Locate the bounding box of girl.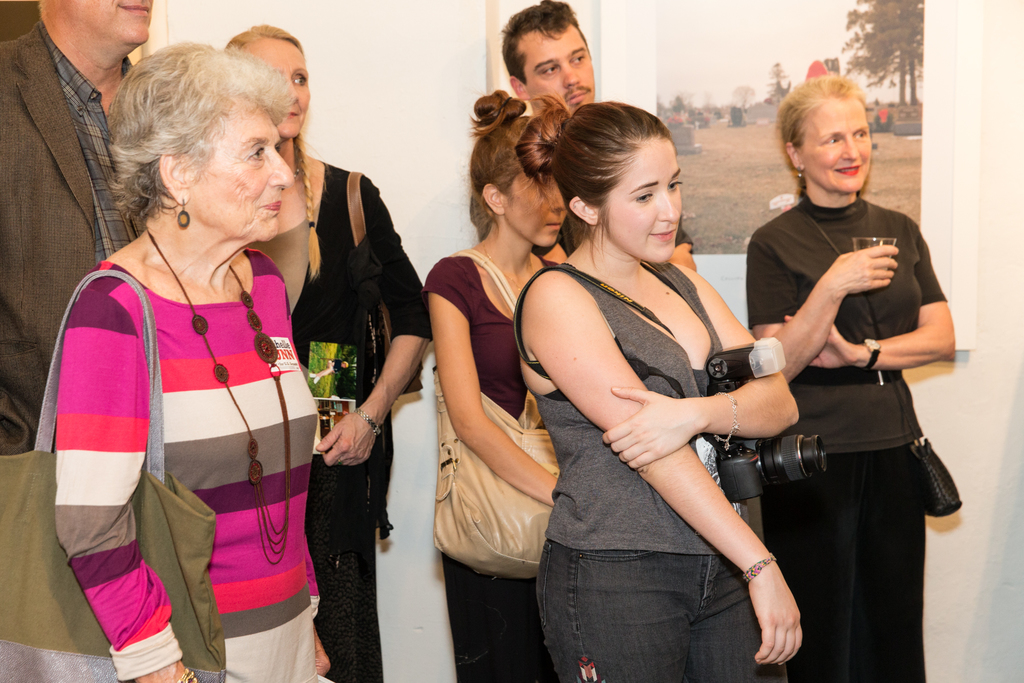
Bounding box: (left=429, top=91, right=574, bottom=679).
